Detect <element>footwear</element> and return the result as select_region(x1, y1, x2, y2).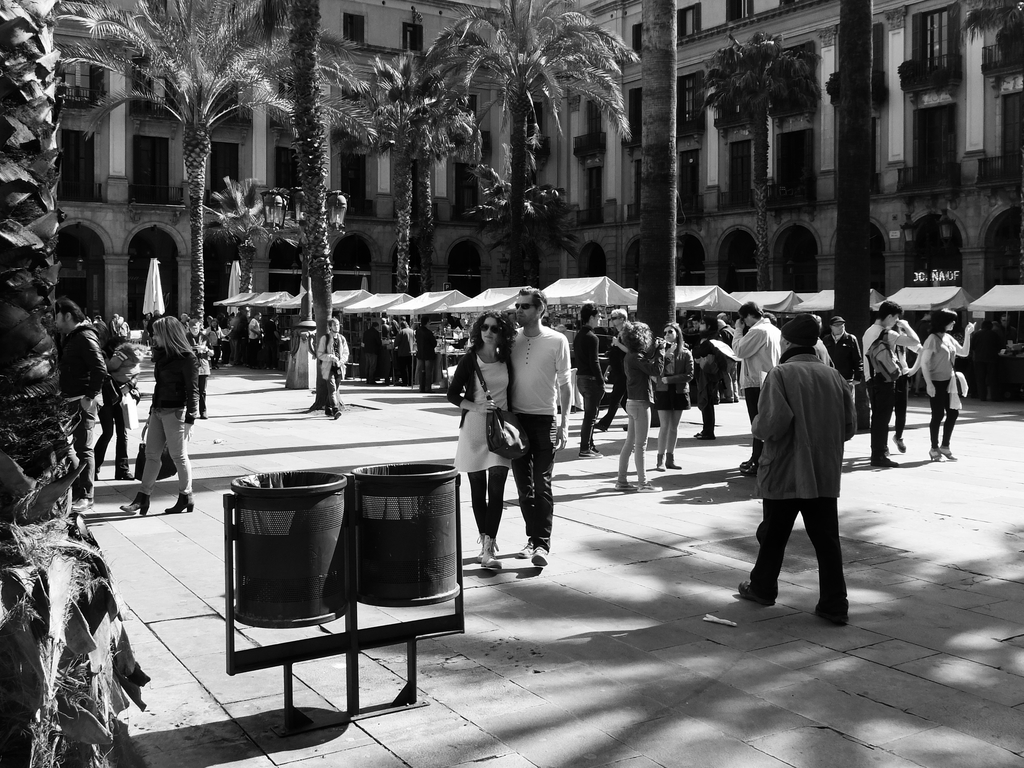
select_region(477, 529, 490, 561).
